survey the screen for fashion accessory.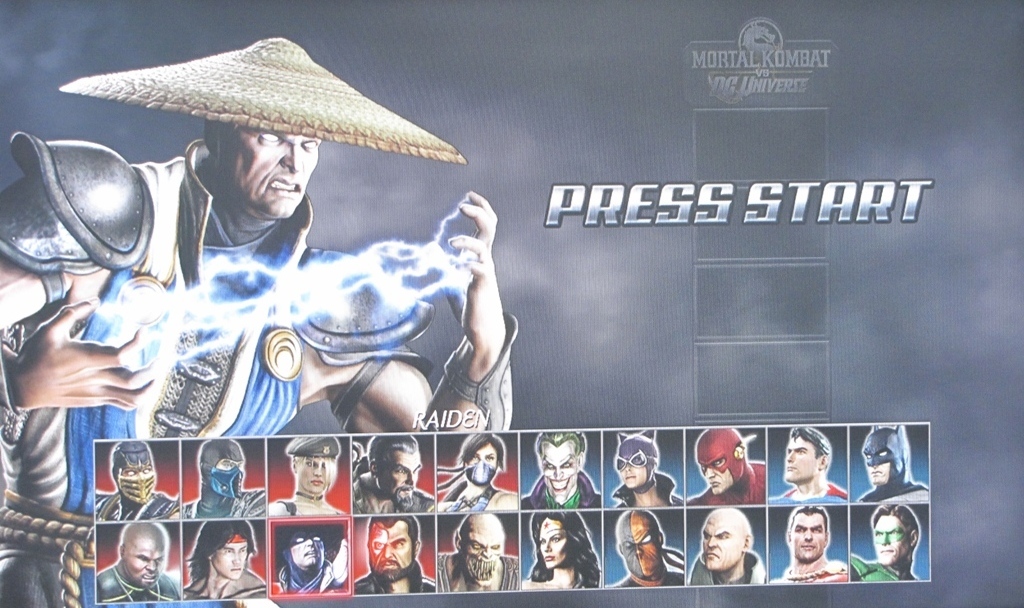
Survey found: select_region(57, 33, 468, 163).
